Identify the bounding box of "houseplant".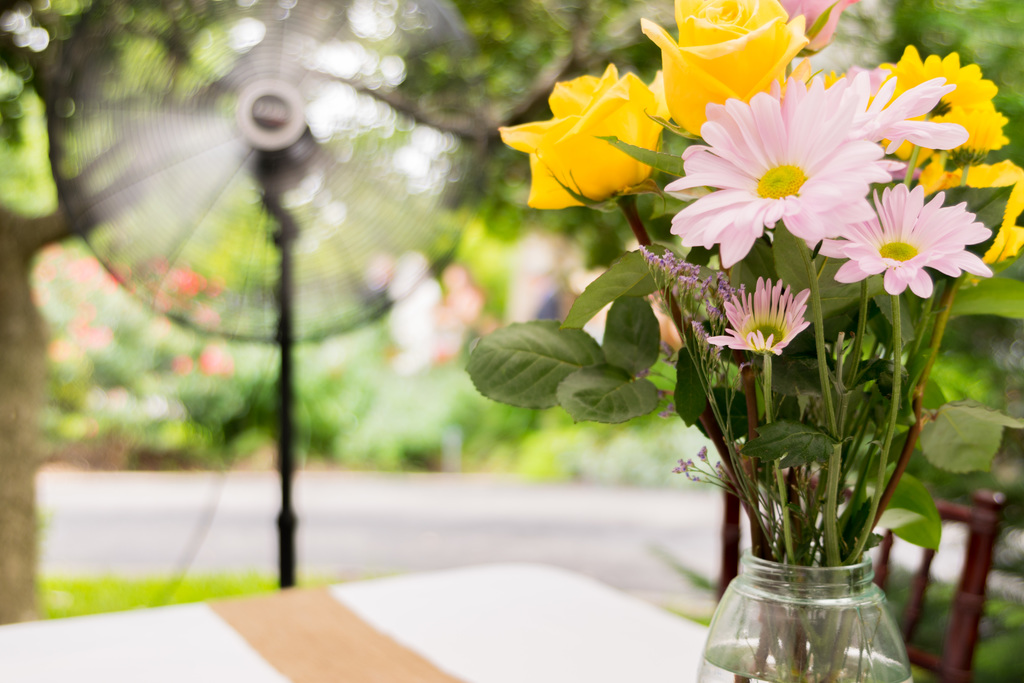
x1=465, y1=0, x2=1023, y2=682.
